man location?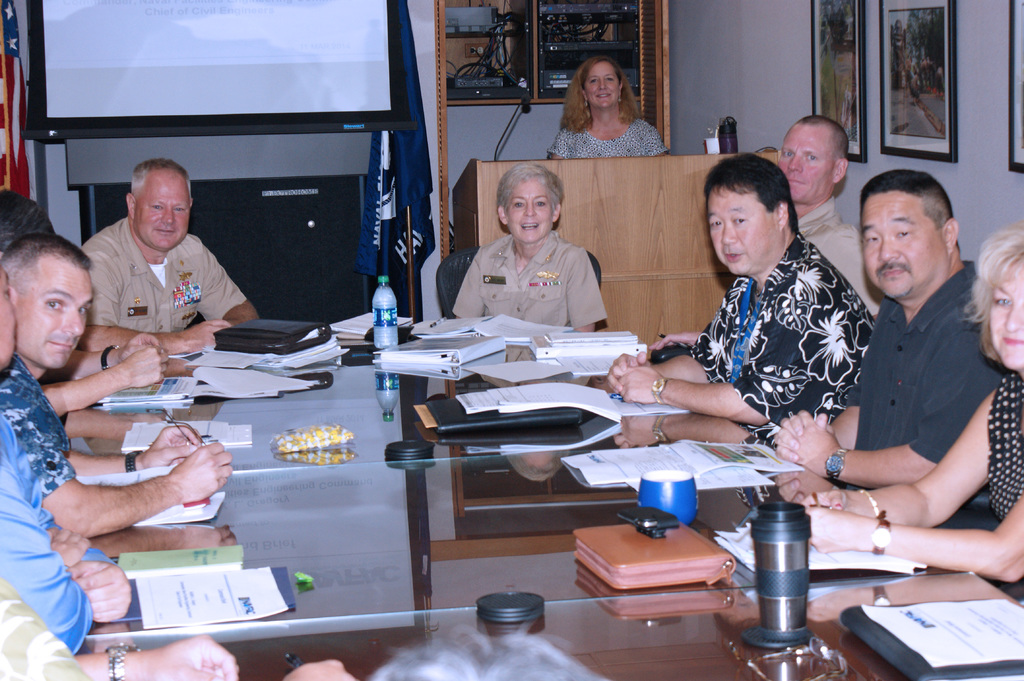
pyautogui.locateOnScreen(771, 167, 1002, 492)
